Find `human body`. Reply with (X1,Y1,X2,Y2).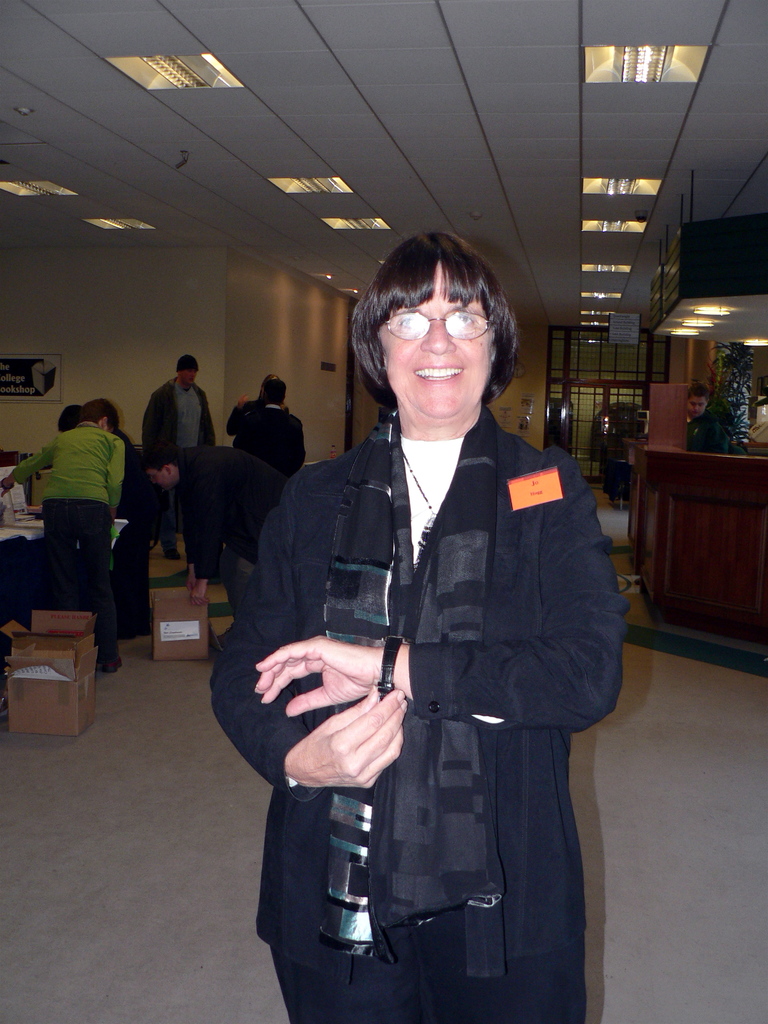
(139,344,216,550).
